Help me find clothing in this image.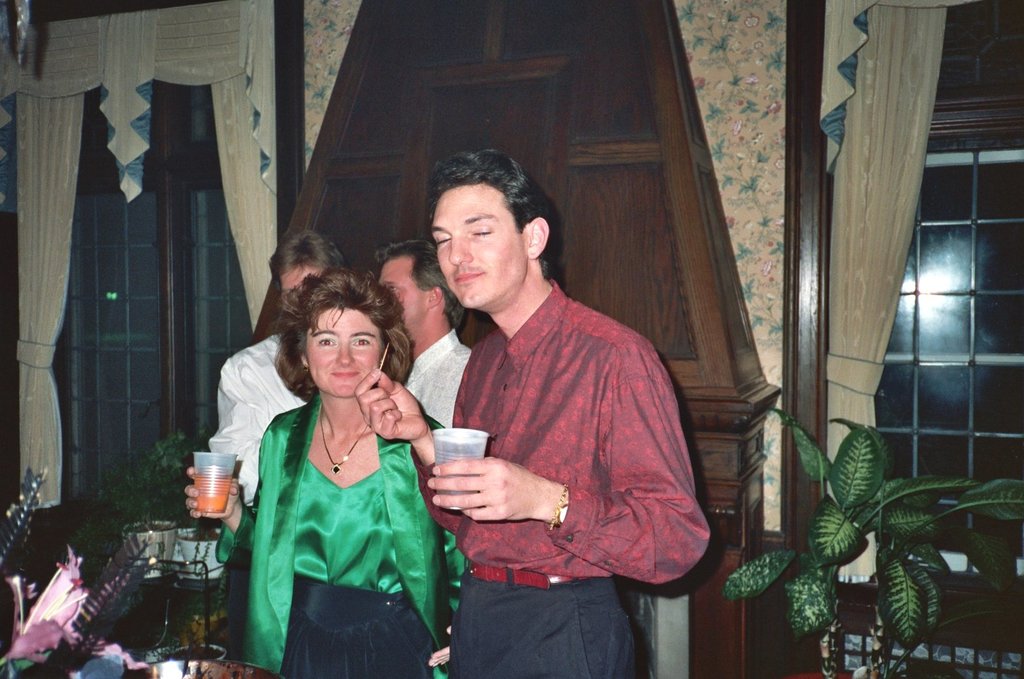
Found it: <bbox>397, 326, 468, 434</bbox>.
